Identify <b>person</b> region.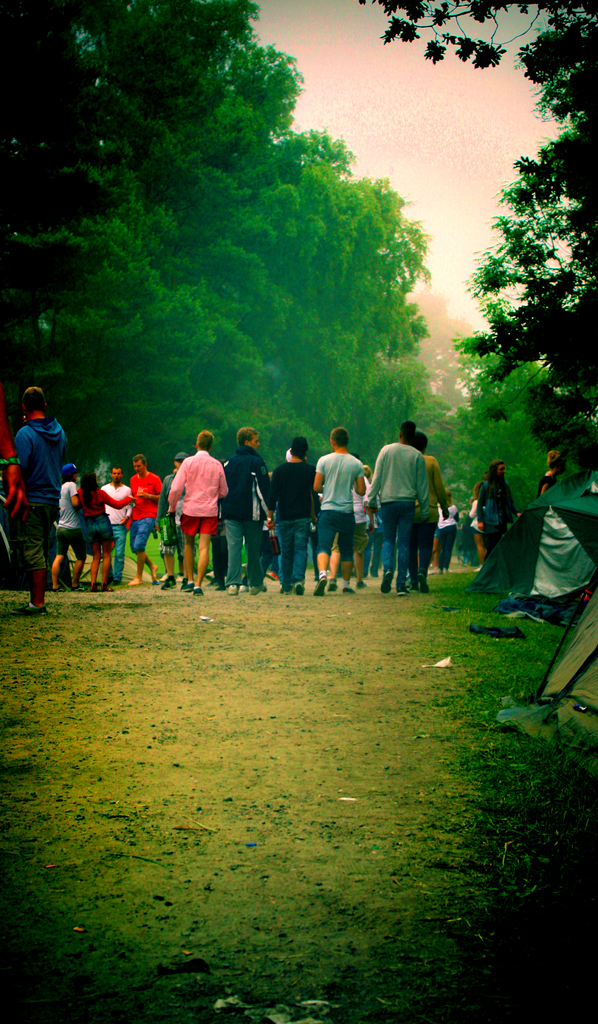
Region: 61/466/82/561.
